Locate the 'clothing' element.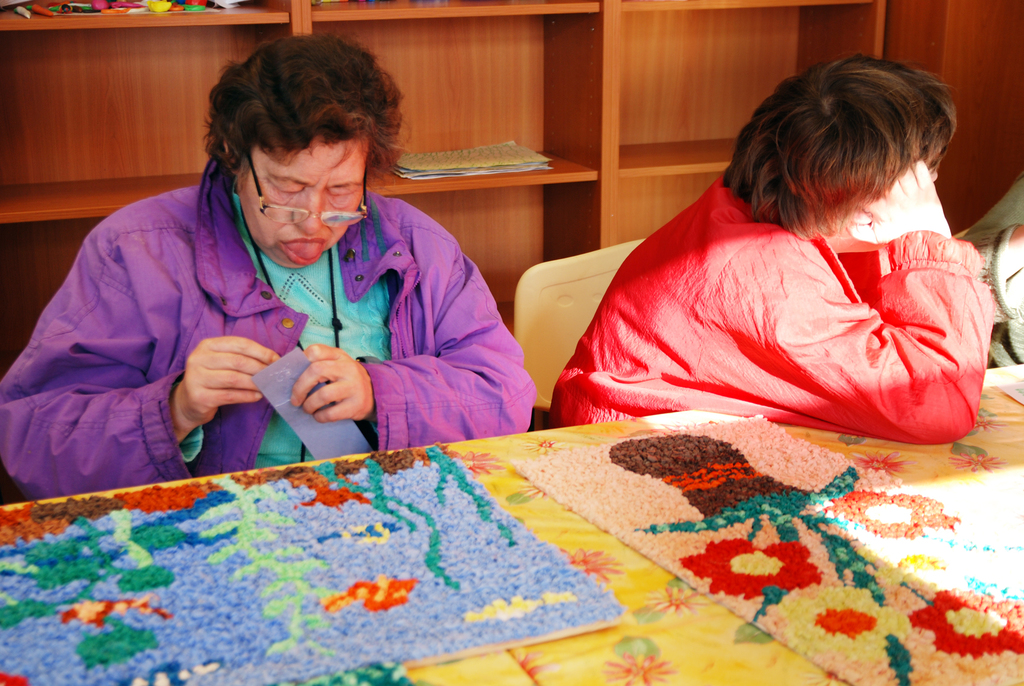
Element bbox: 560/134/993/449.
